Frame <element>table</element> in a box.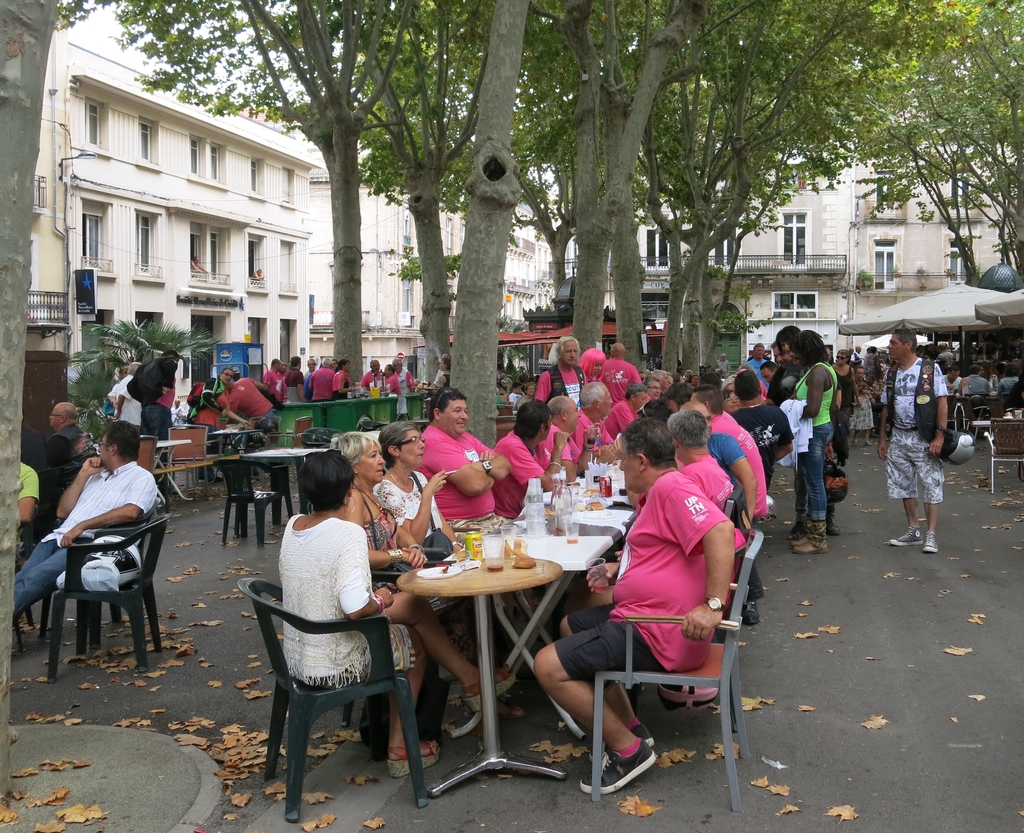
(left=454, top=458, right=639, bottom=677).
